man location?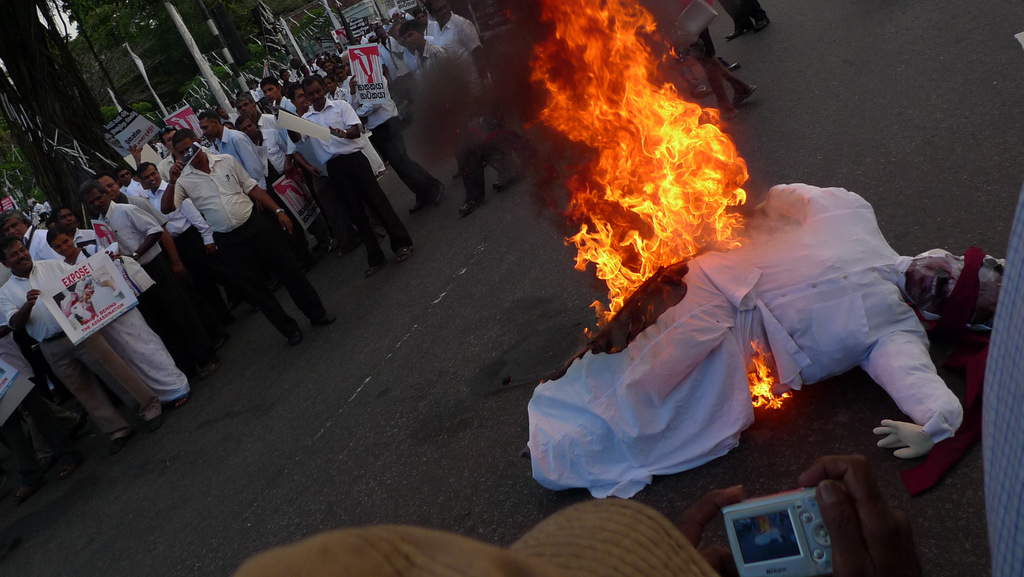
[left=234, top=89, right=303, bottom=146]
